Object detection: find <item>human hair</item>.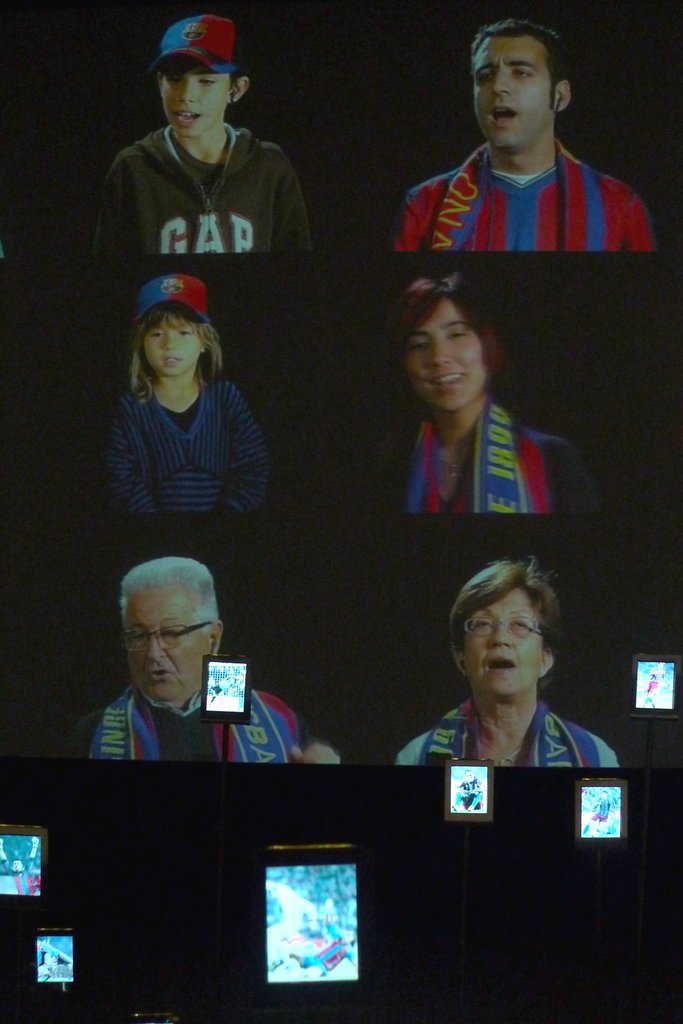
pyautogui.locateOnScreen(470, 15, 570, 101).
